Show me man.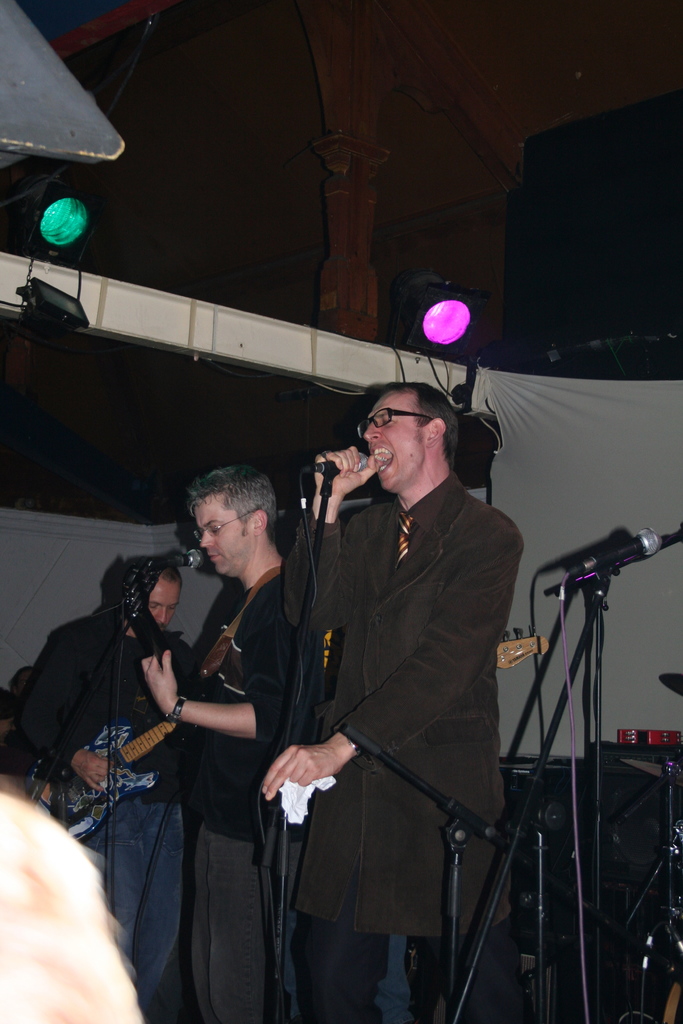
man is here: detection(275, 364, 523, 1003).
